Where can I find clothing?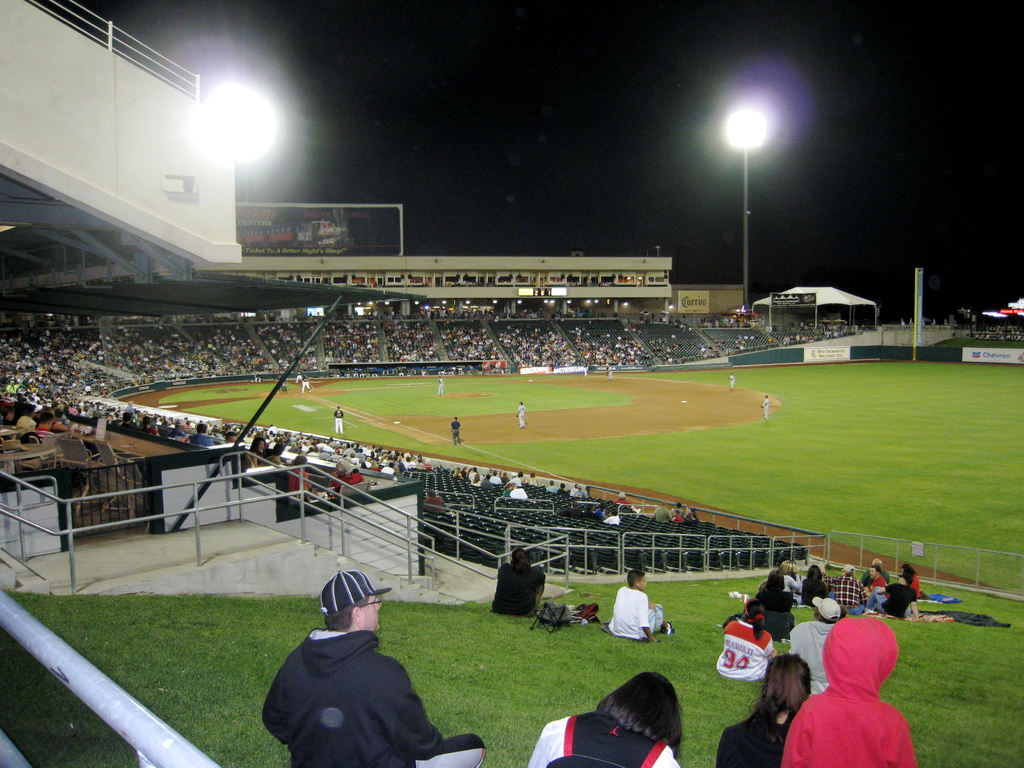
You can find it at <region>883, 585, 910, 611</region>.
